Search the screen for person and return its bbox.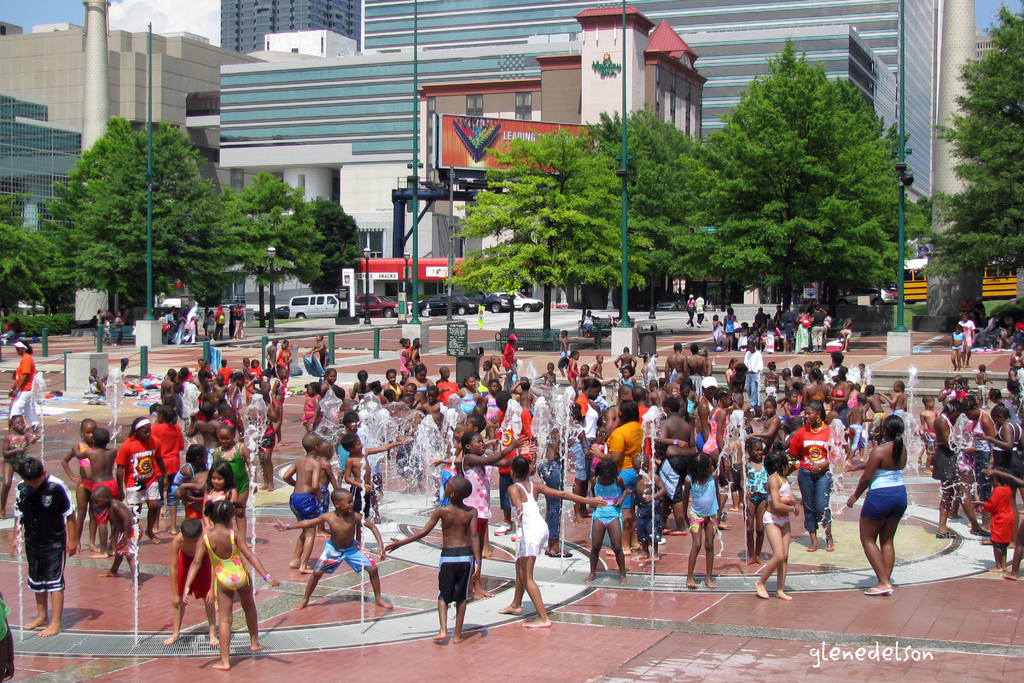
Found: region(682, 293, 698, 329).
